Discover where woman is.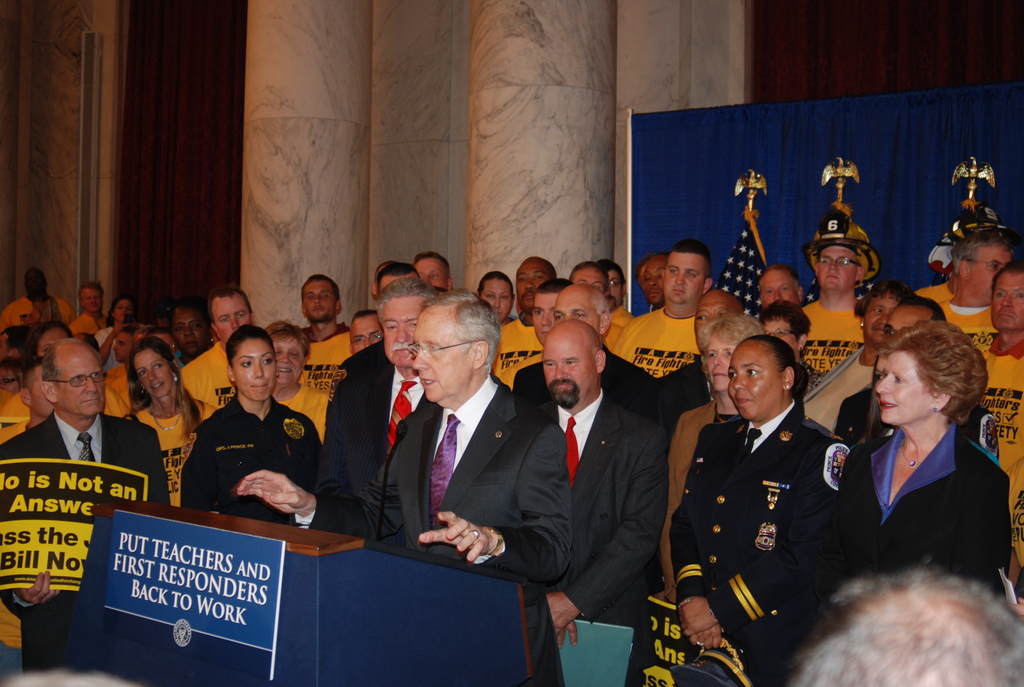
Discovered at left=831, top=317, right=1005, bottom=634.
